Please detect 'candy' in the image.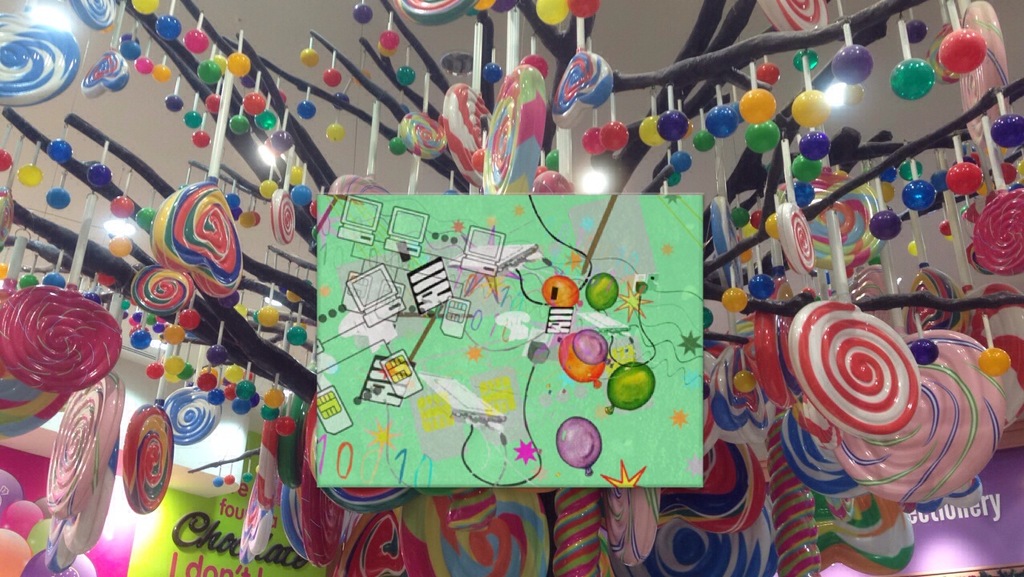
<region>139, 186, 232, 289</region>.
